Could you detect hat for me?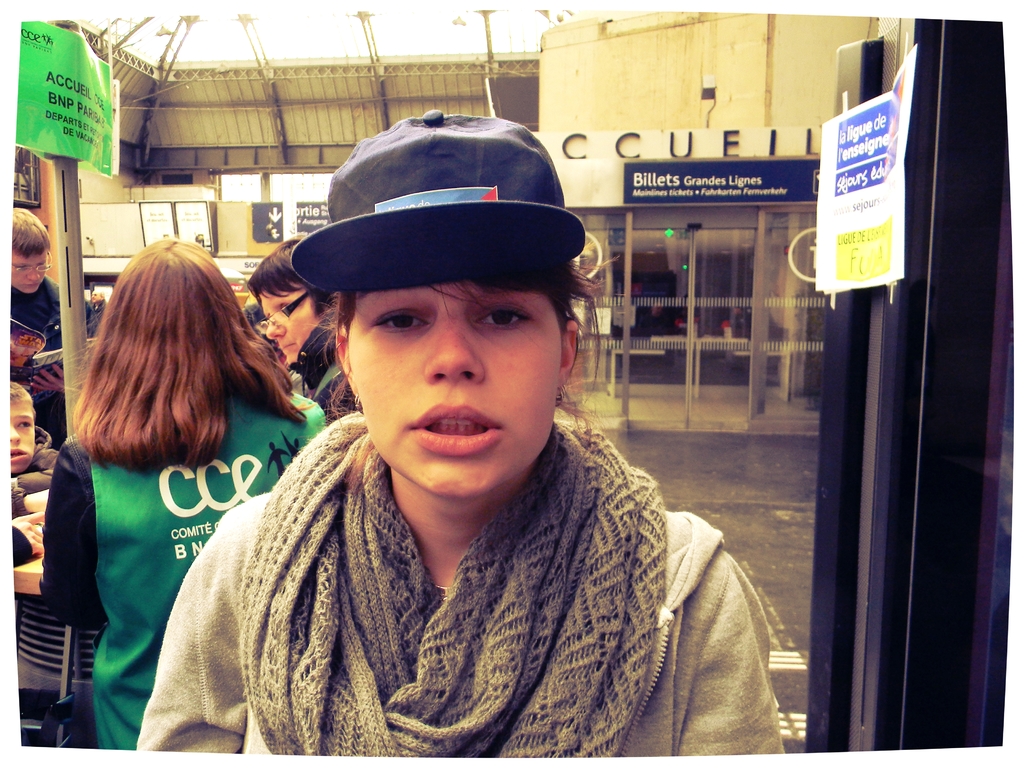
Detection result: x1=287 y1=102 x2=588 y2=298.
